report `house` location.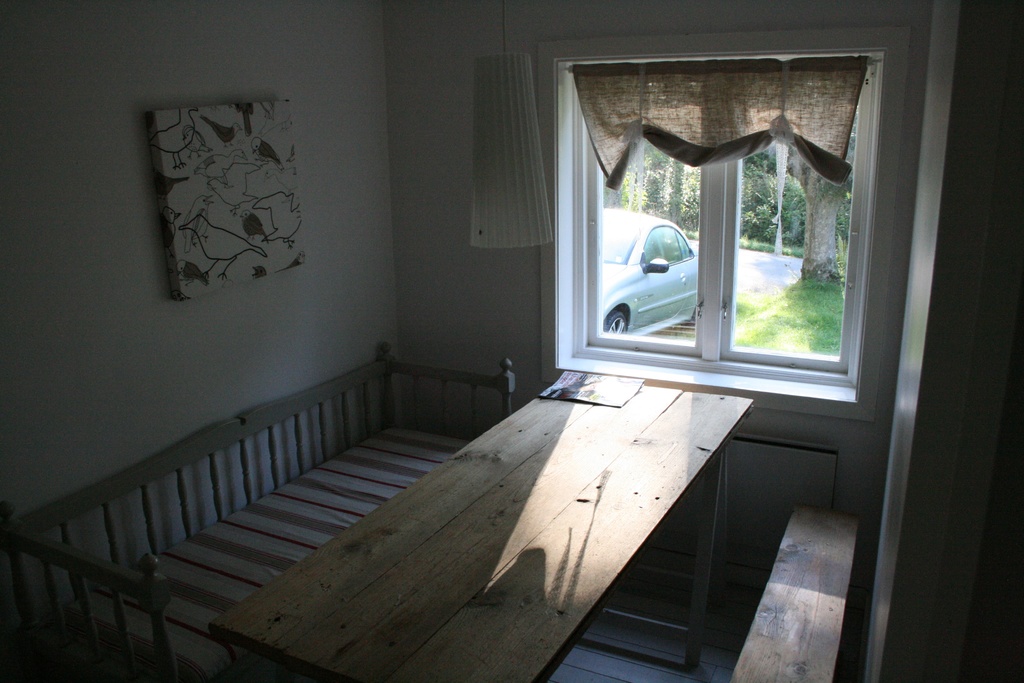
Report: pyautogui.locateOnScreen(0, 0, 1023, 682).
